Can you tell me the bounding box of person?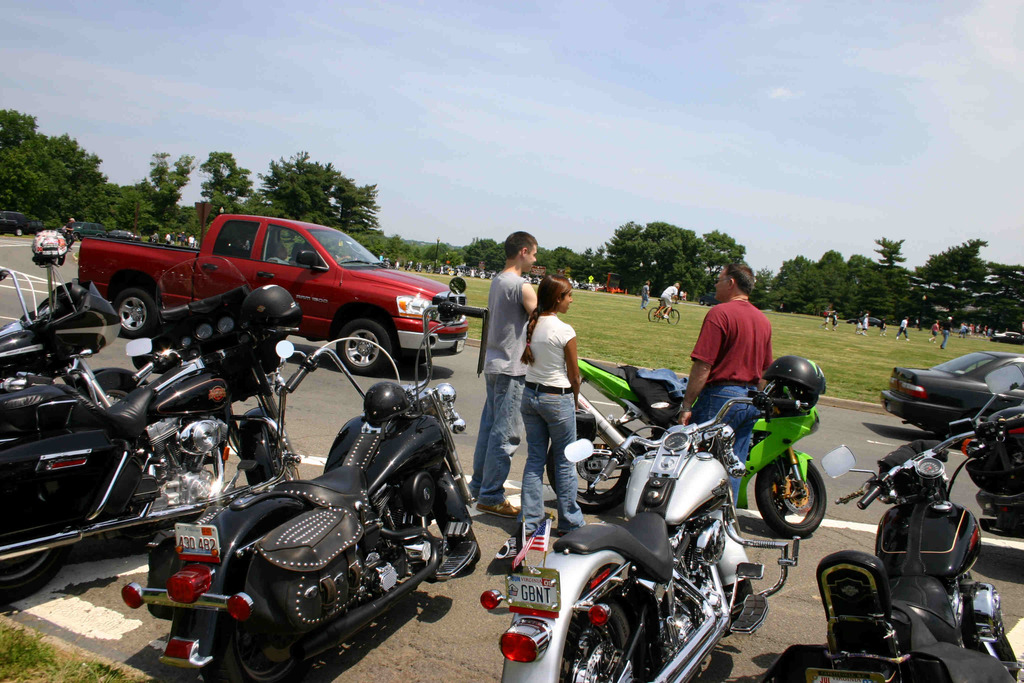
locate(640, 277, 650, 311).
